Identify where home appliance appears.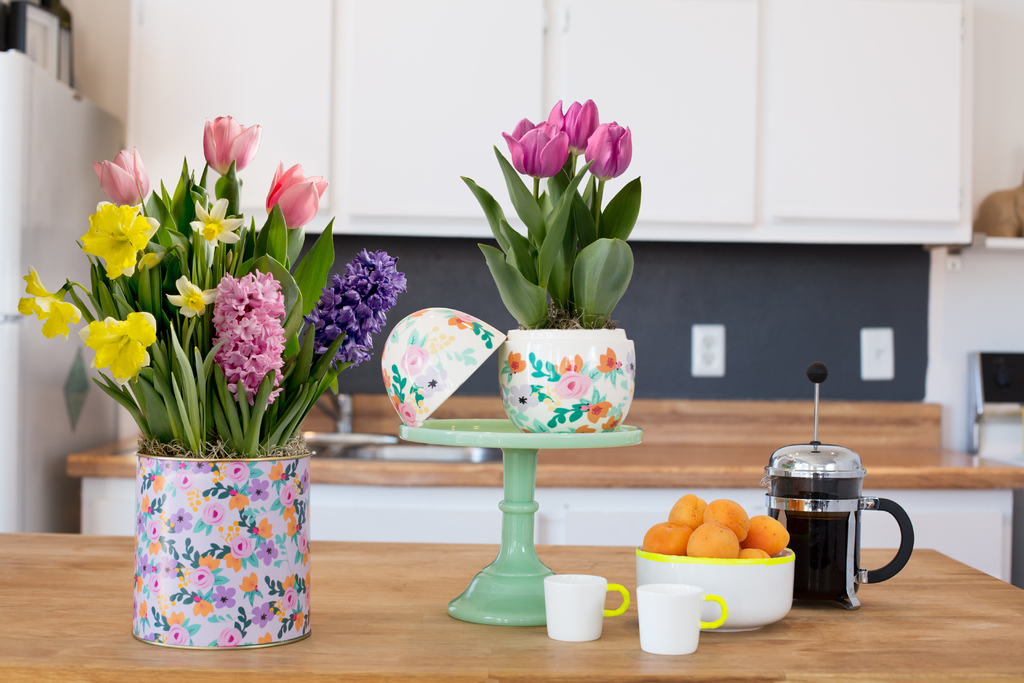
Appears at box(0, 49, 125, 535).
